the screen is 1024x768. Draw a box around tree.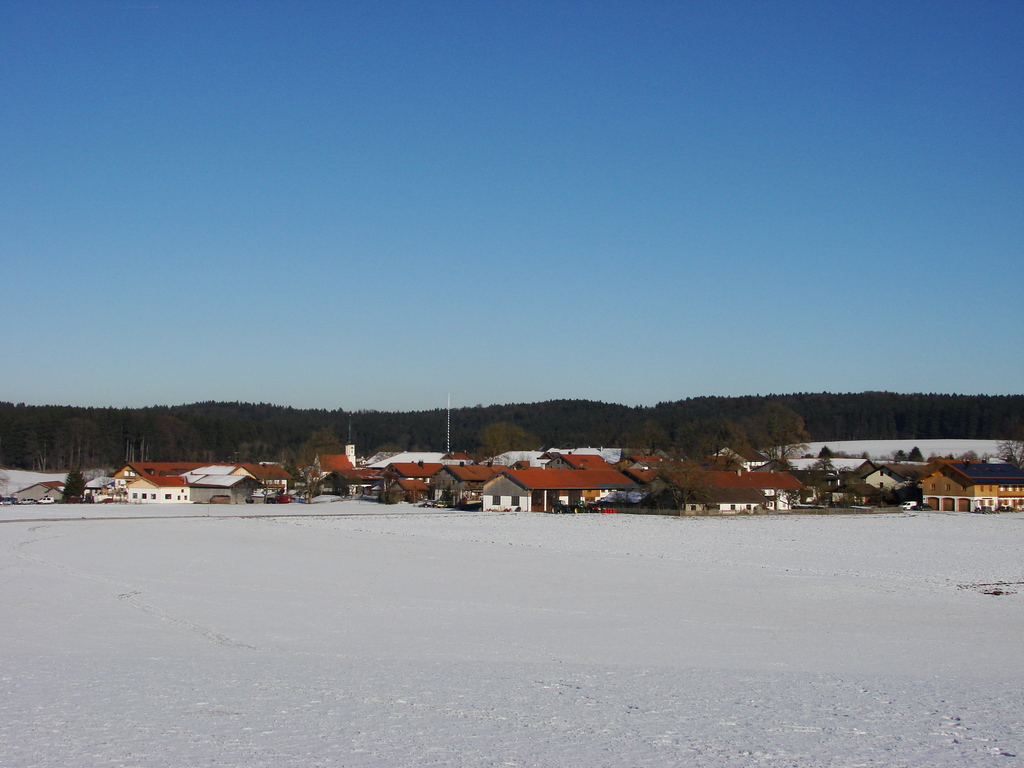
[857,392,986,445].
